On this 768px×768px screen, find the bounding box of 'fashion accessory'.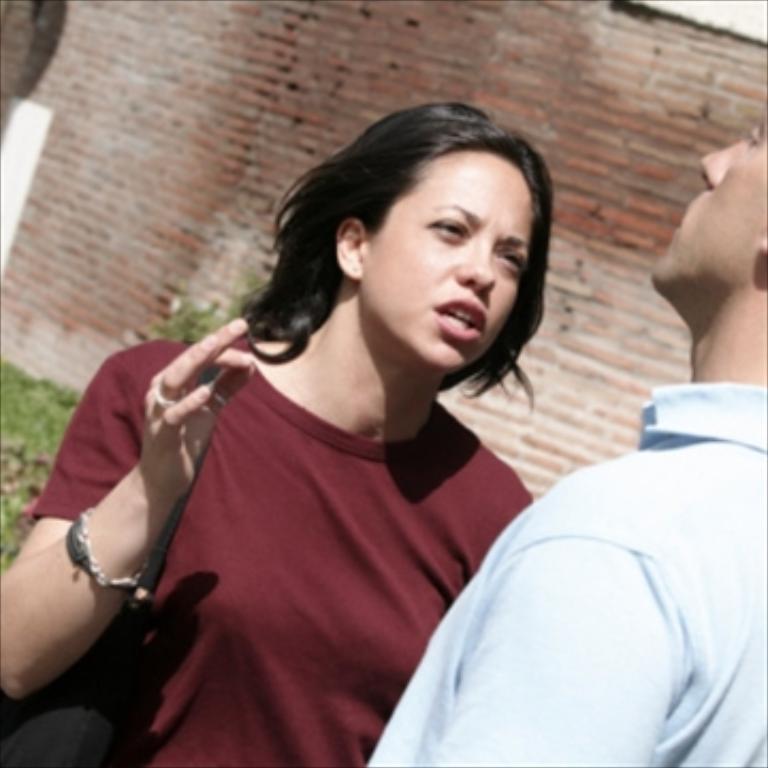
Bounding box: {"x1": 60, "y1": 510, "x2": 137, "y2": 599}.
